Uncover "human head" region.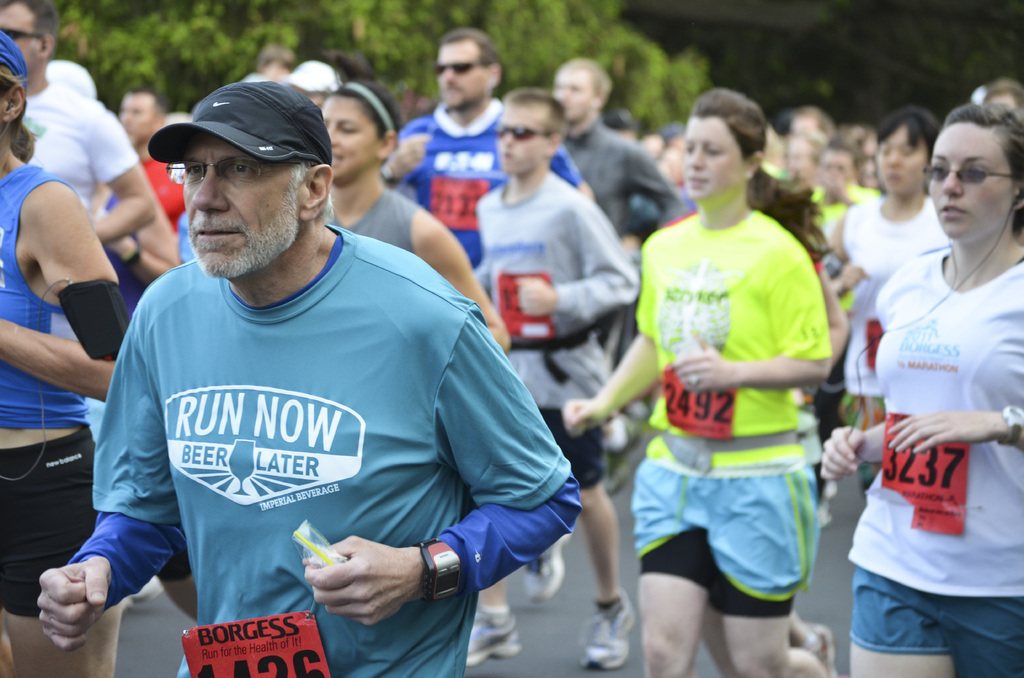
Uncovered: {"left": 436, "top": 29, "right": 507, "bottom": 115}.
